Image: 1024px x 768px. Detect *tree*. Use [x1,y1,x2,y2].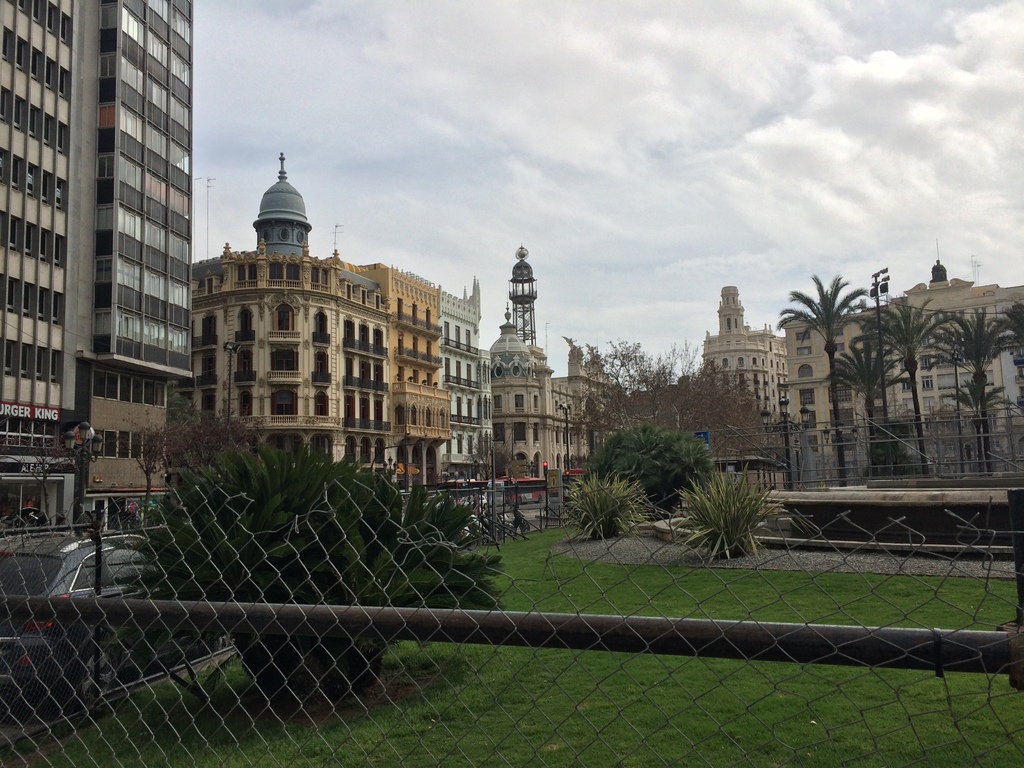
[582,426,716,507].
